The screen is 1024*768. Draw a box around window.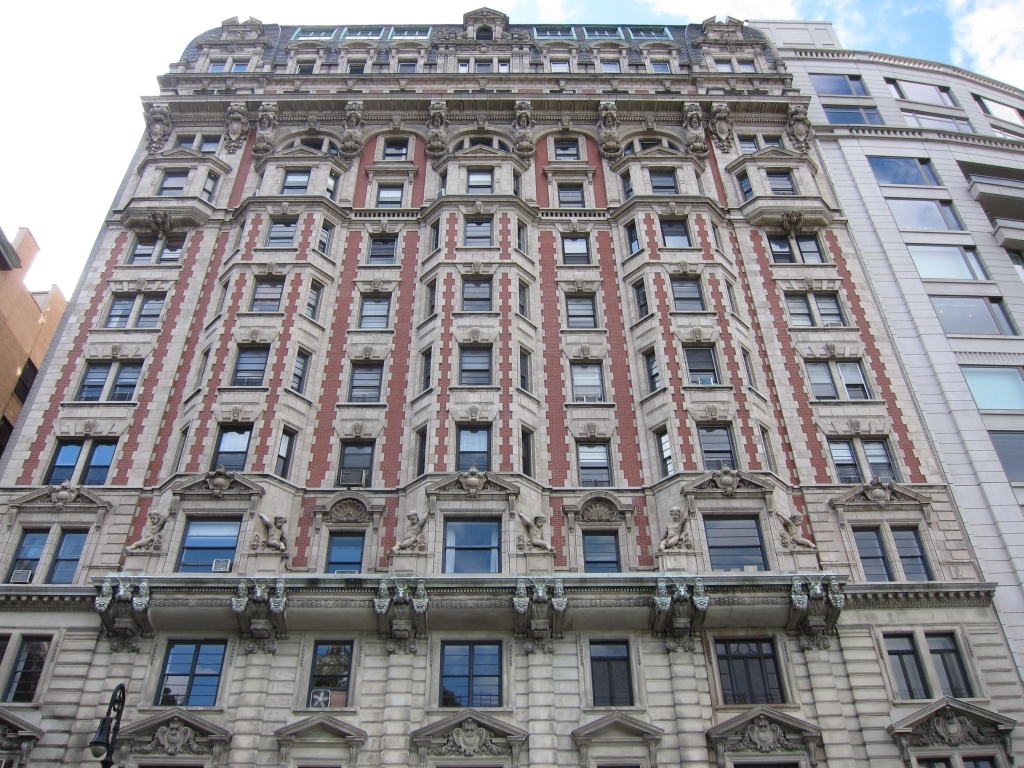
{"x1": 584, "y1": 527, "x2": 616, "y2": 576}.
